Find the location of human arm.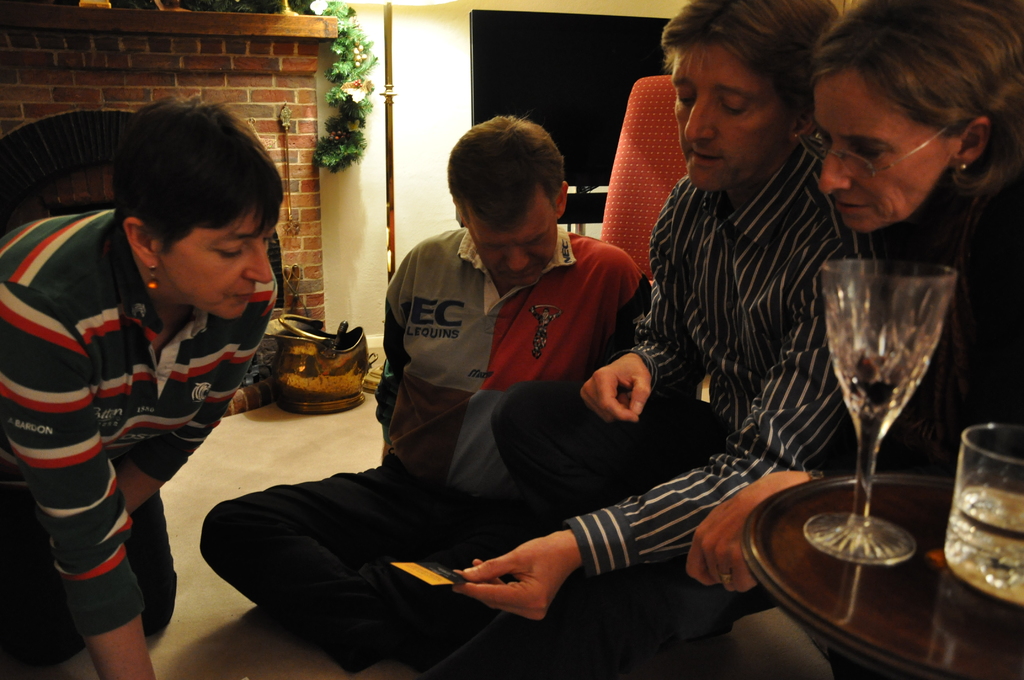
Location: x1=576 y1=172 x2=703 y2=430.
